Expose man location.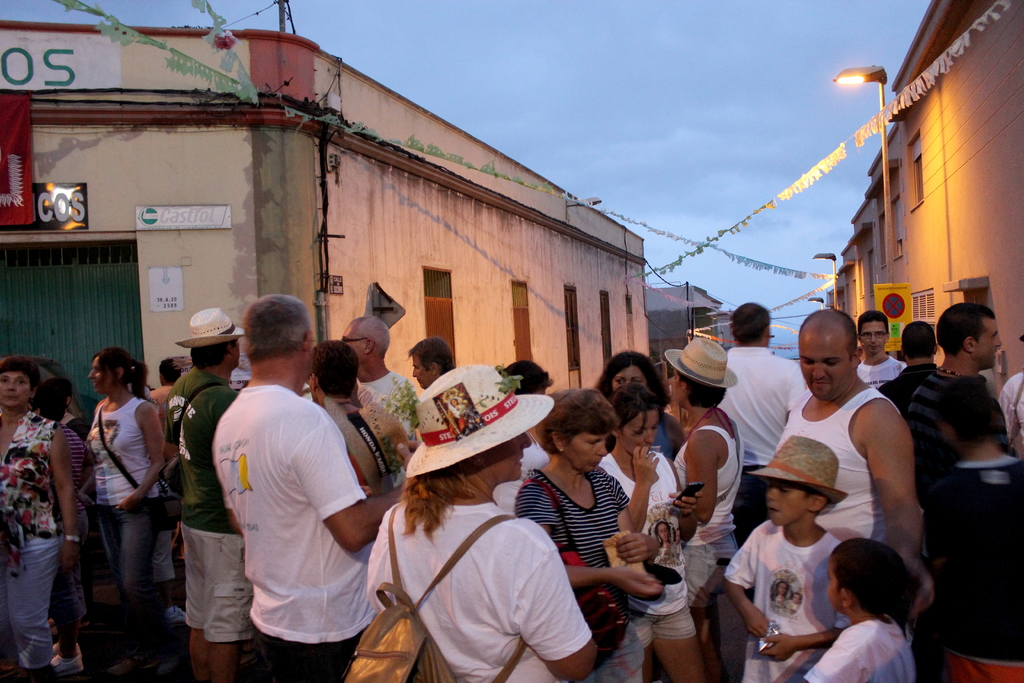
Exposed at (178, 290, 396, 682).
